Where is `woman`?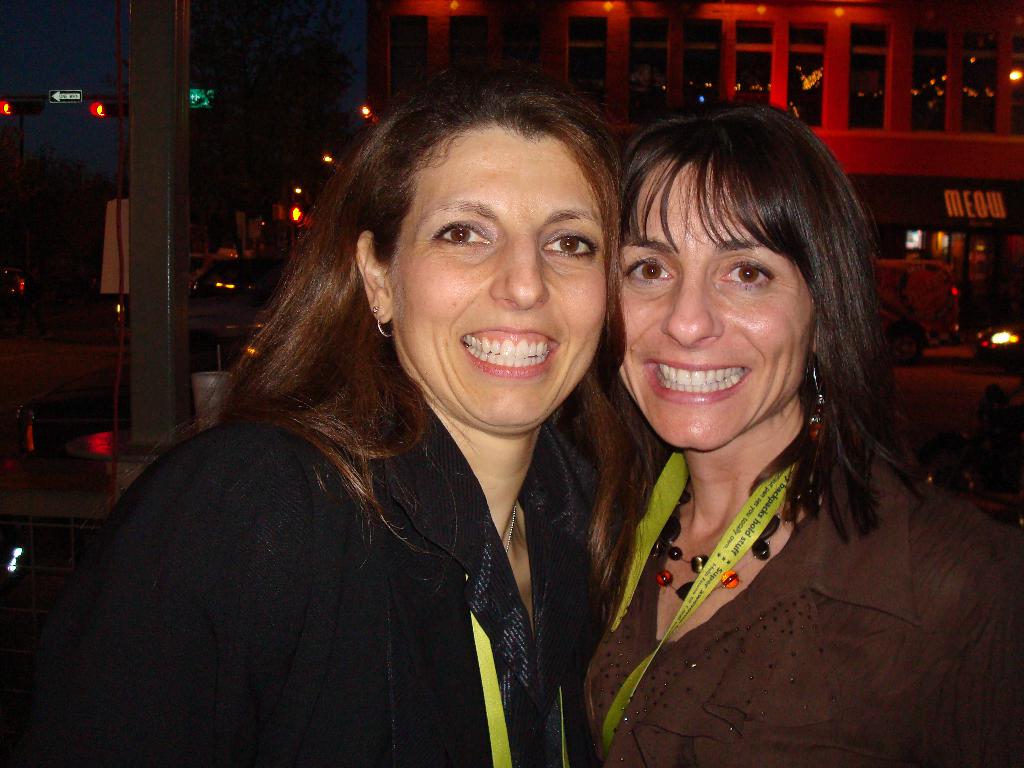
bbox=[58, 102, 742, 767].
